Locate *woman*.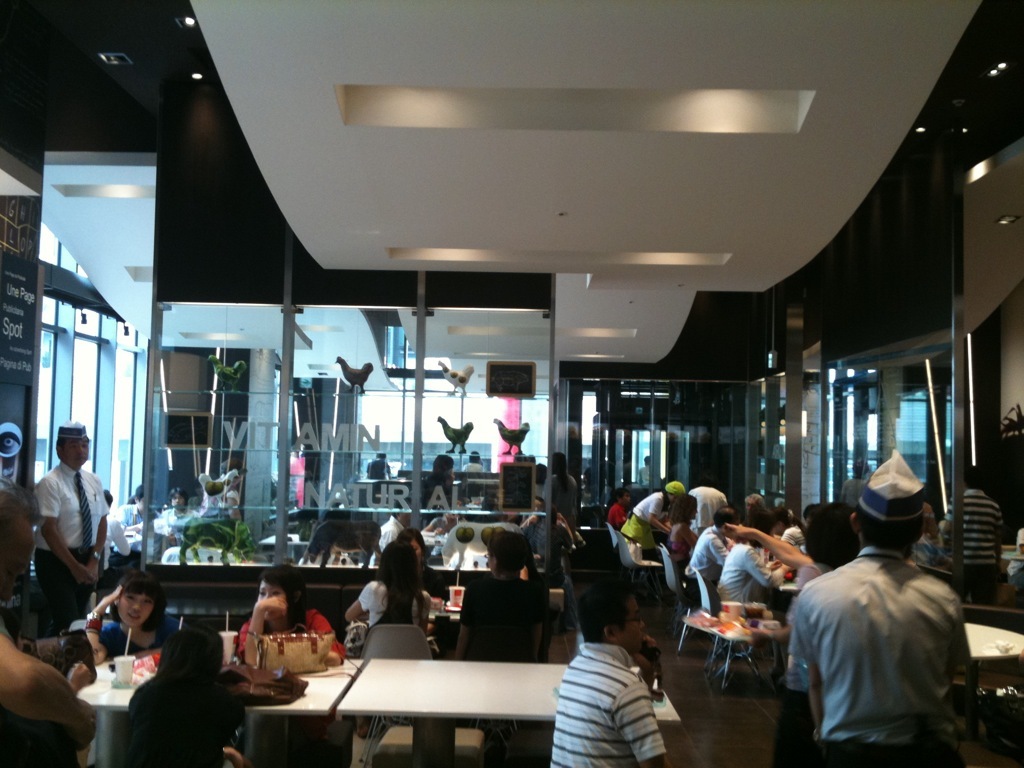
Bounding box: [661,494,704,585].
